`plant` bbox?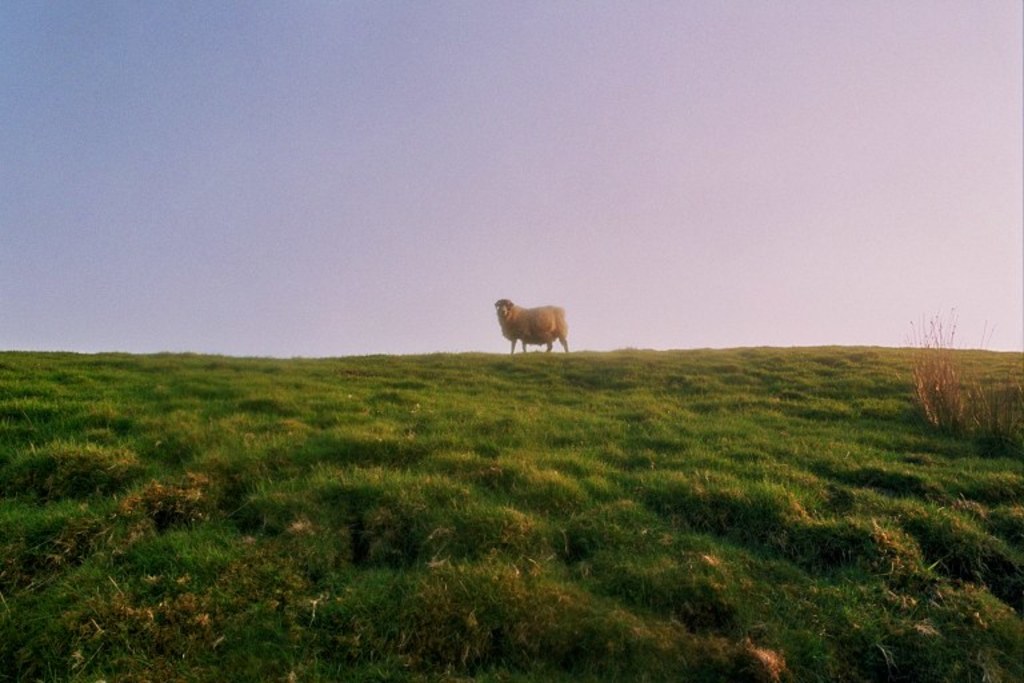
<region>892, 313, 1008, 452</region>
